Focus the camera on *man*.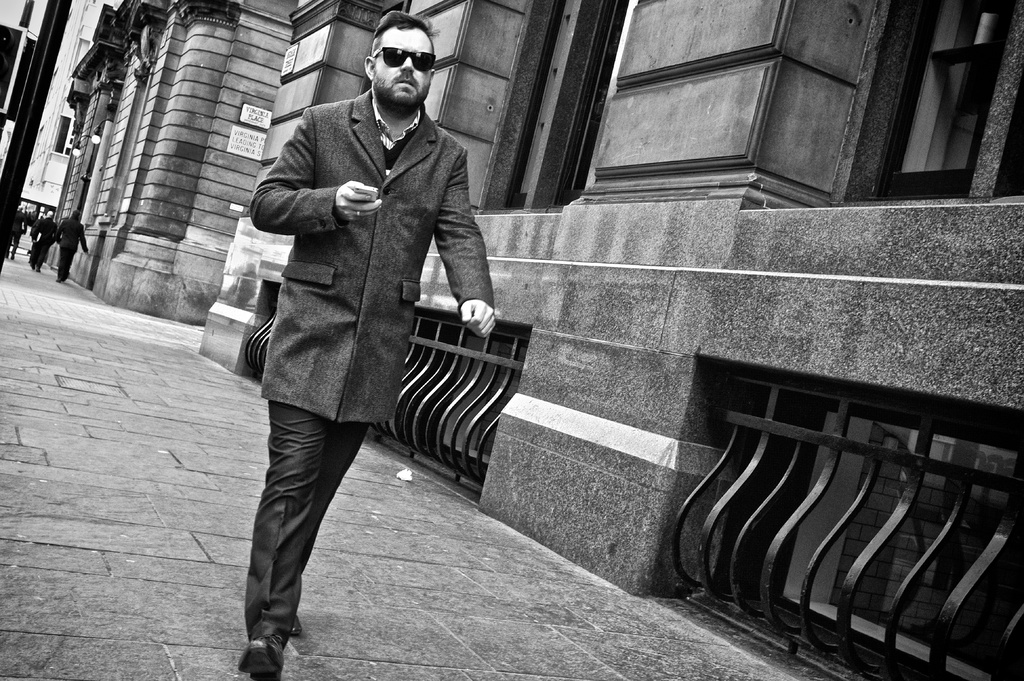
Focus region: [28, 211, 52, 278].
